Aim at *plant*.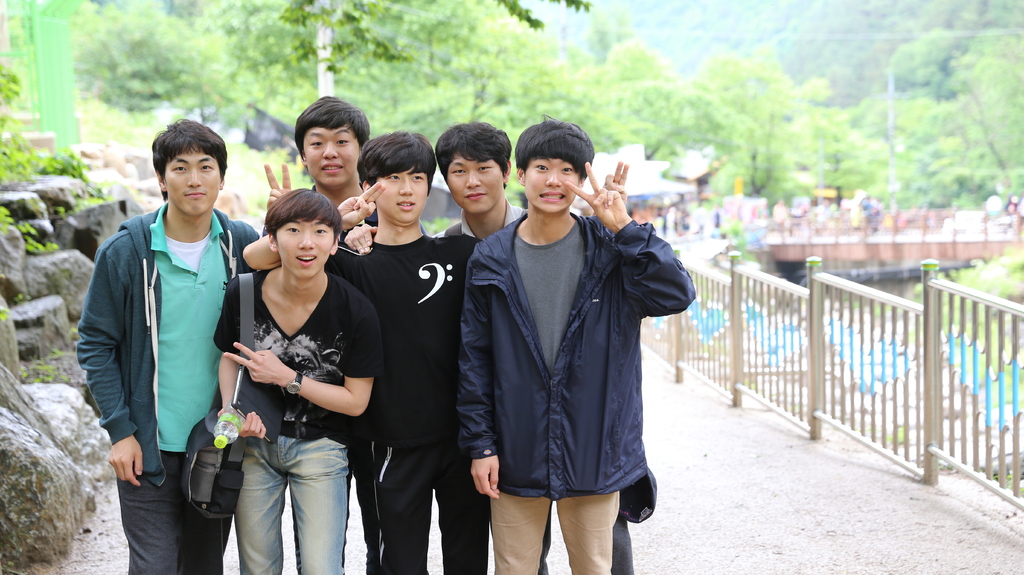
Aimed at box(0, 59, 23, 129).
